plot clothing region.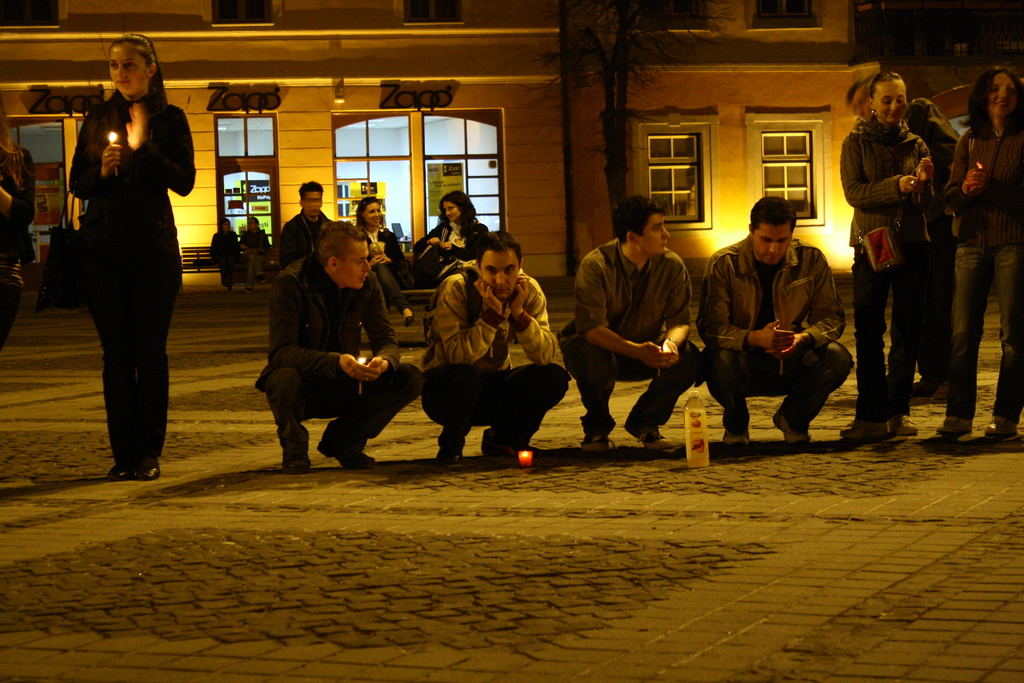
Plotted at (left=948, top=113, right=1023, bottom=424).
